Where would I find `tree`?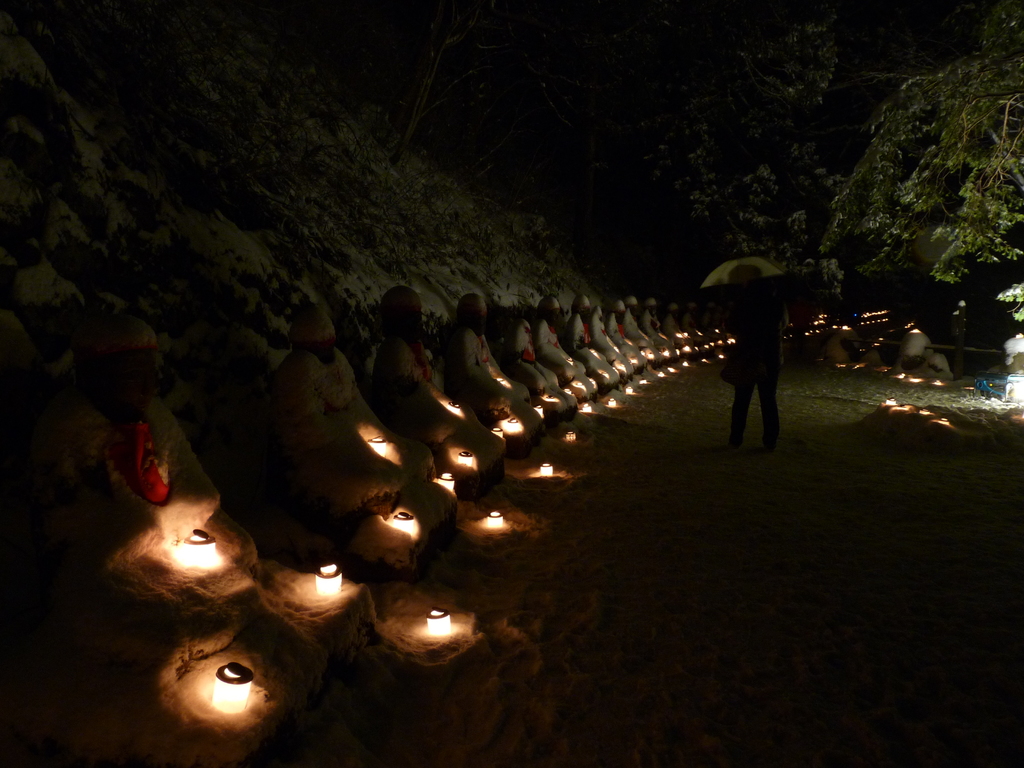
At 825, 28, 1023, 323.
